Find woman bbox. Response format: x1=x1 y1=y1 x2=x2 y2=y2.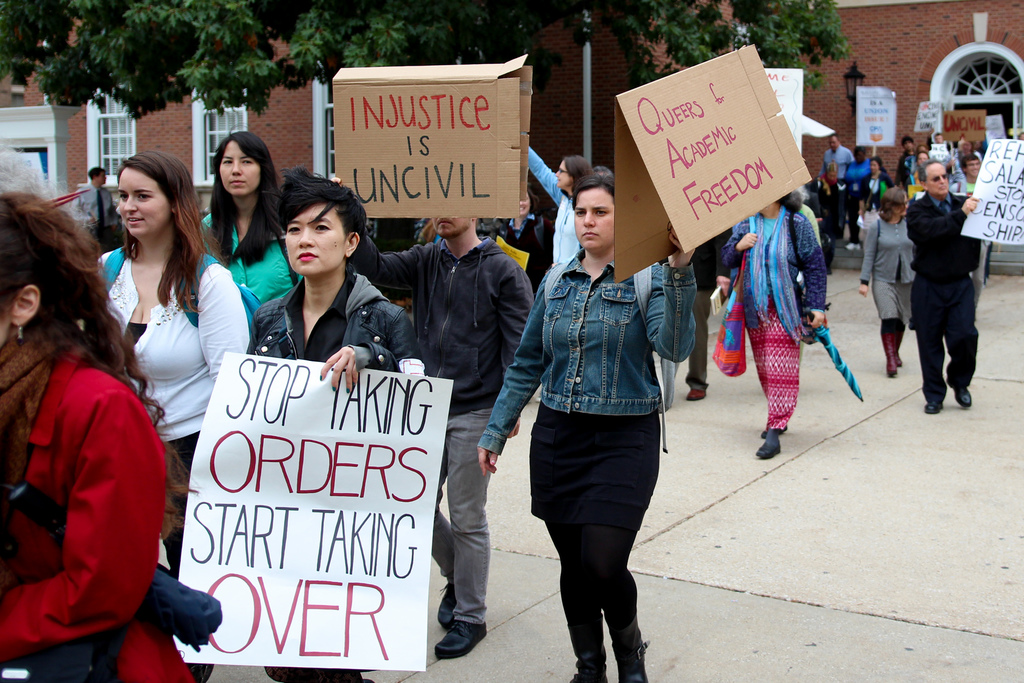
x1=854 y1=156 x2=891 y2=255.
